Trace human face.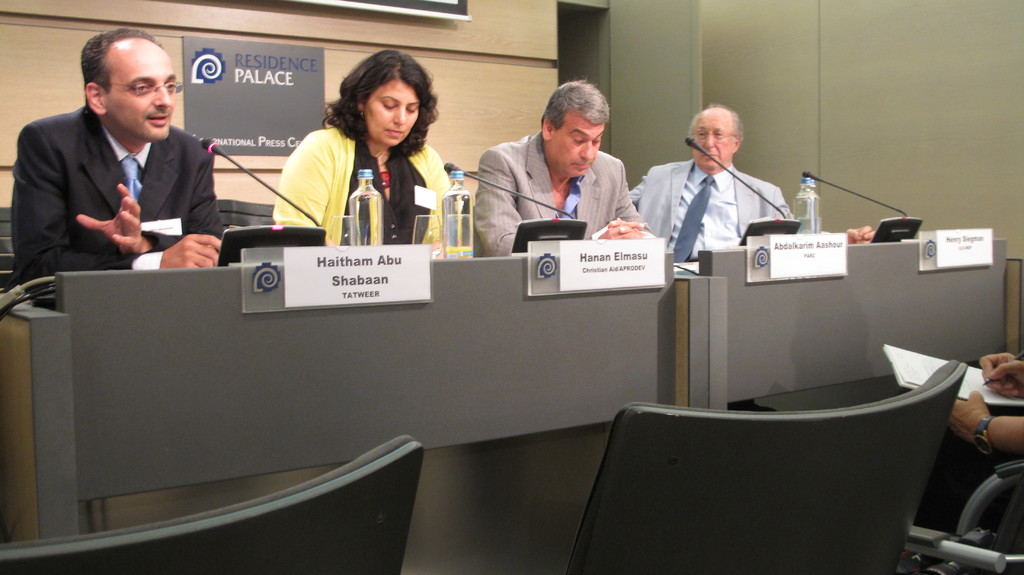
Traced to select_region(692, 110, 737, 168).
